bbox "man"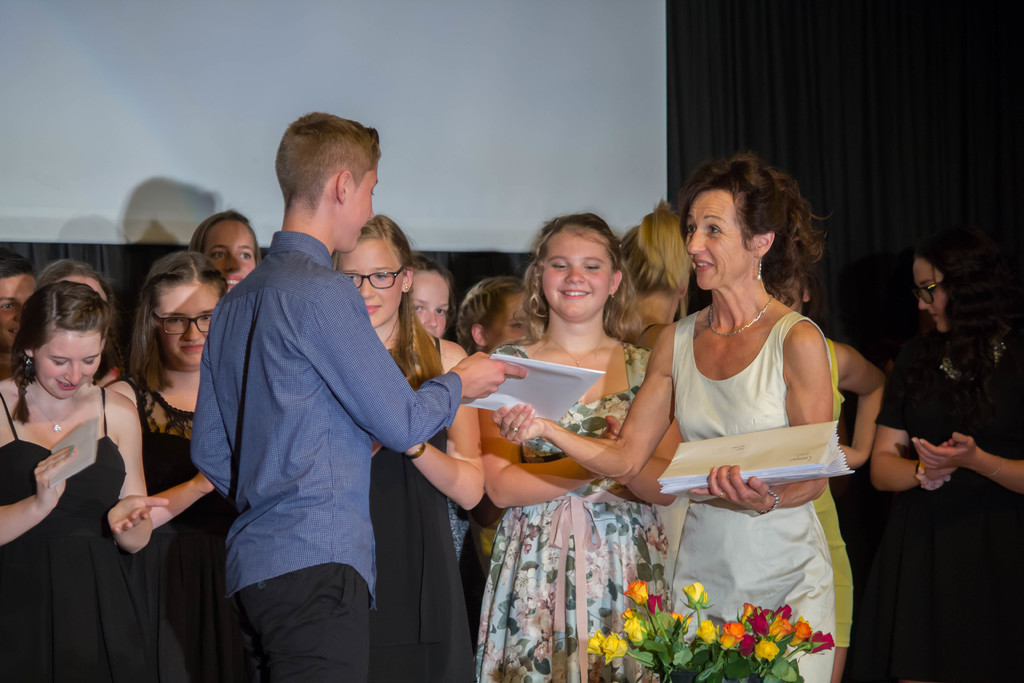
detection(172, 124, 474, 680)
